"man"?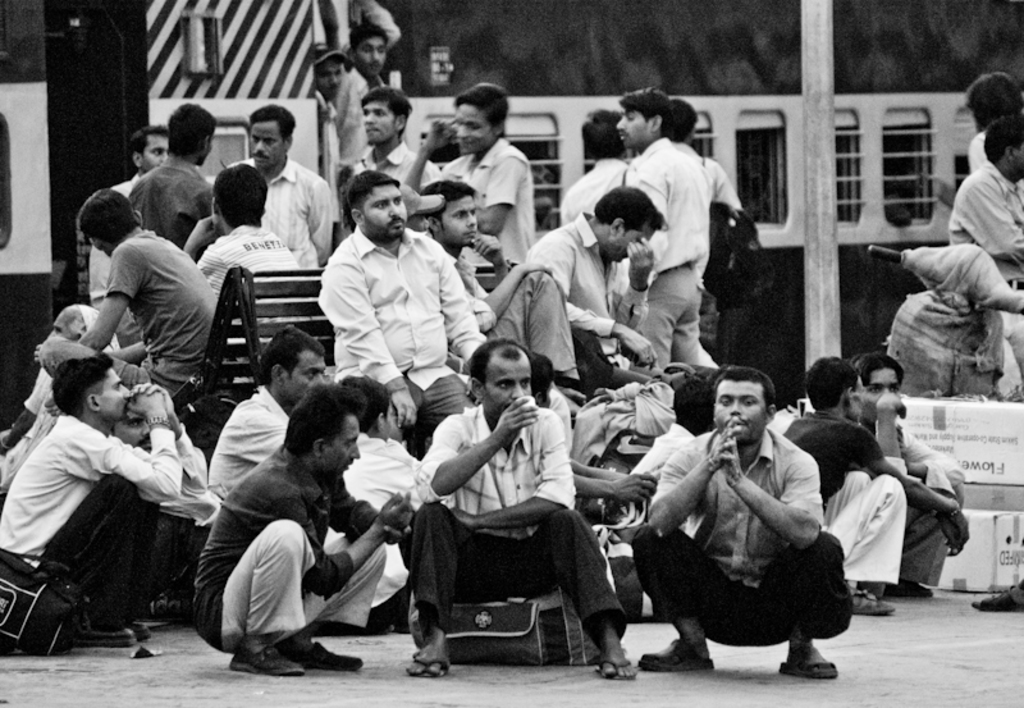
rect(617, 86, 722, 373)
